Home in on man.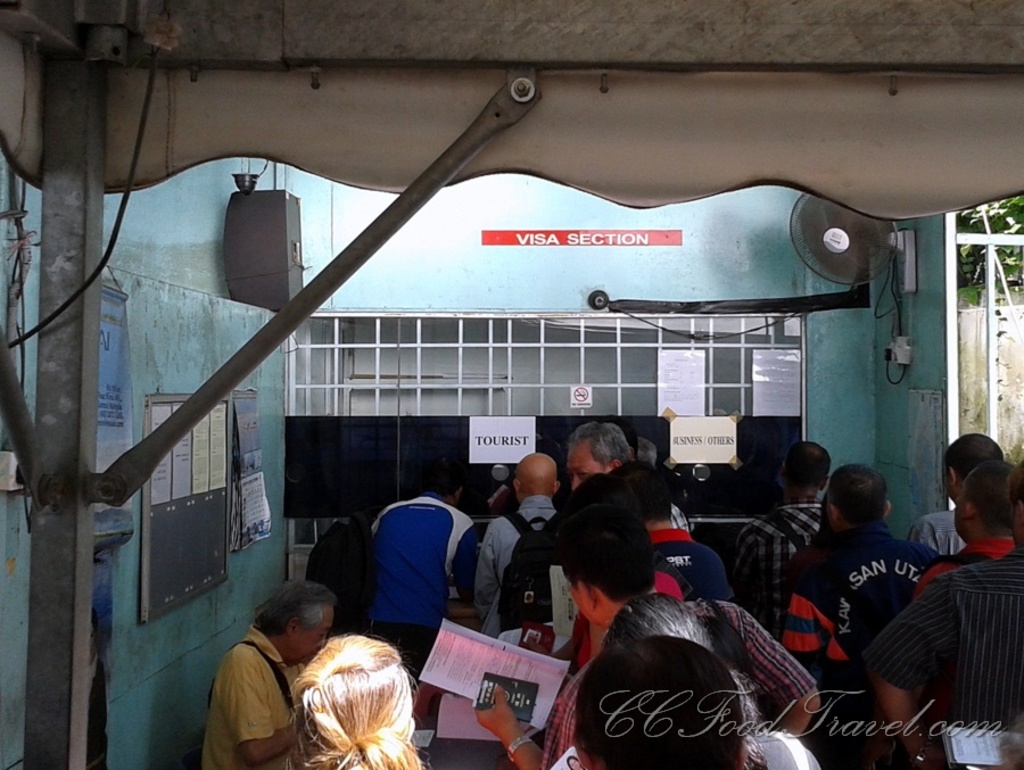
Homed in at bbox=[912, 432, 1004, 563].
